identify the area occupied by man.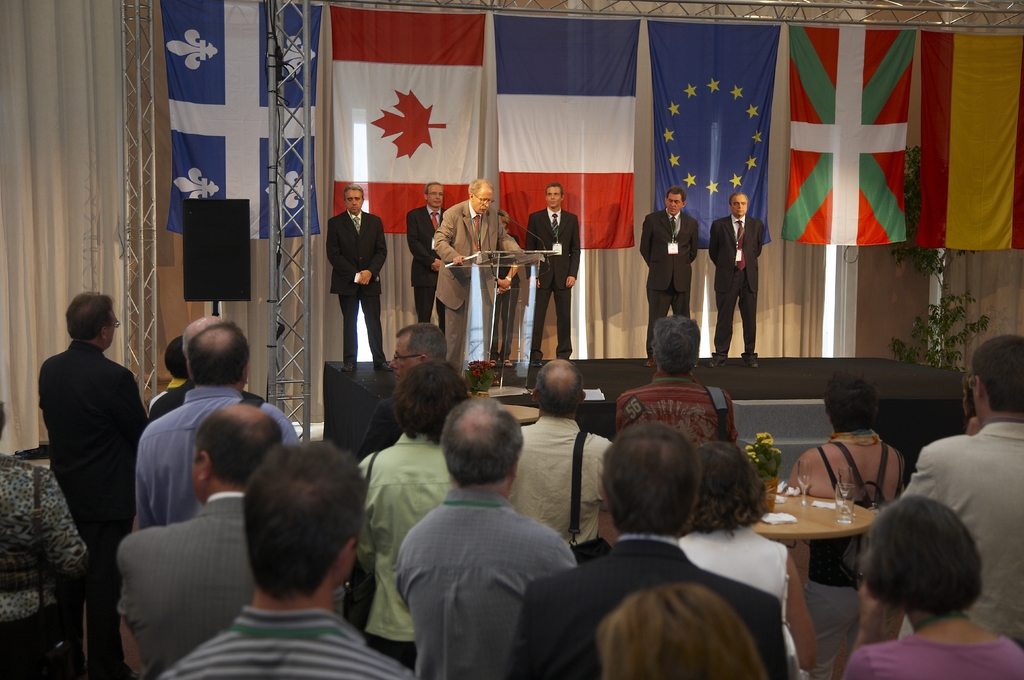
Area: select_region(34, 287, 152, 678).
